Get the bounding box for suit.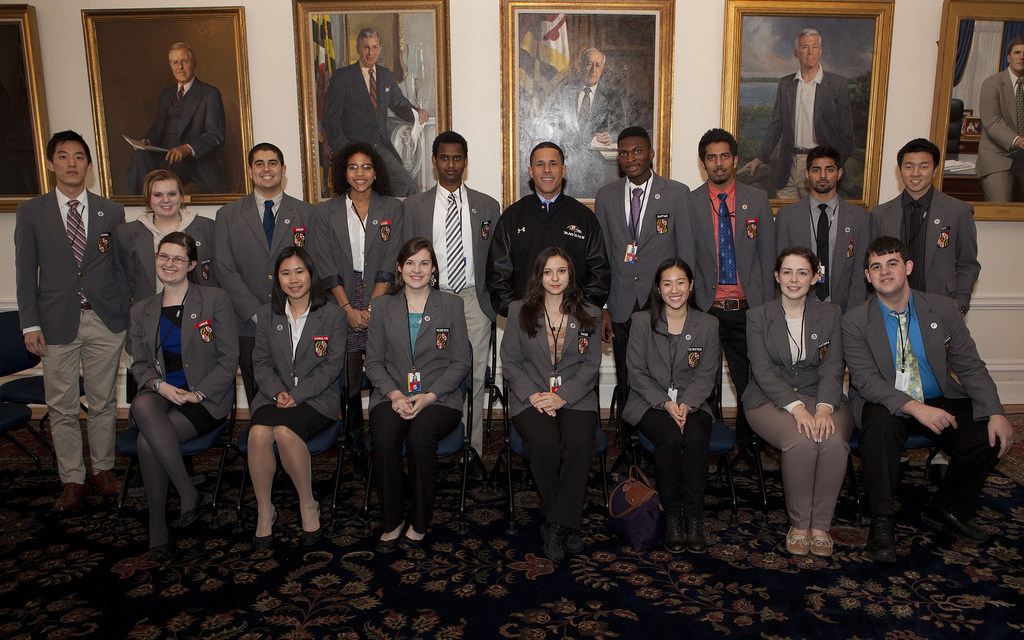
21, 191, 134, 483.
